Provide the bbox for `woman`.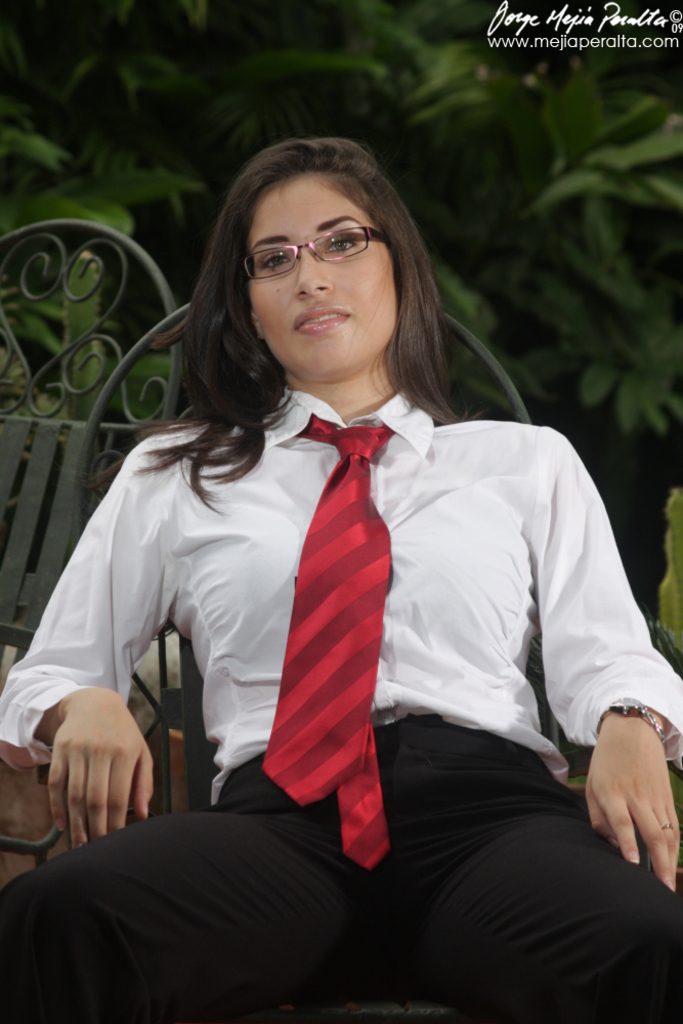
BBox(0, 136, 682, 1023).
